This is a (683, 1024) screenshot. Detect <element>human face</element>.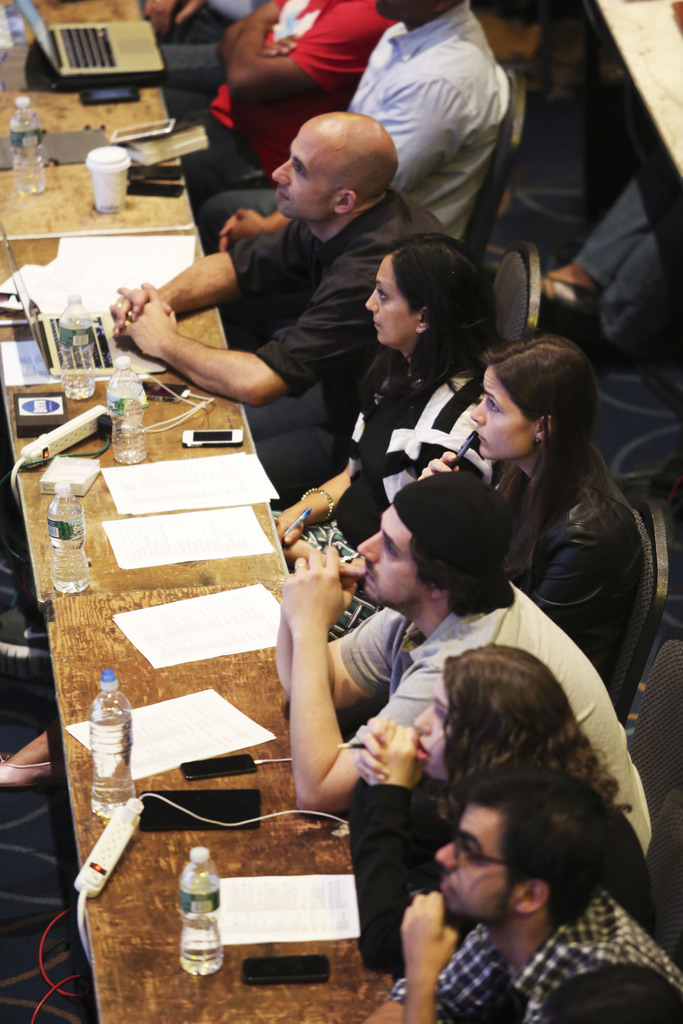
361, 507, 427, 607.
